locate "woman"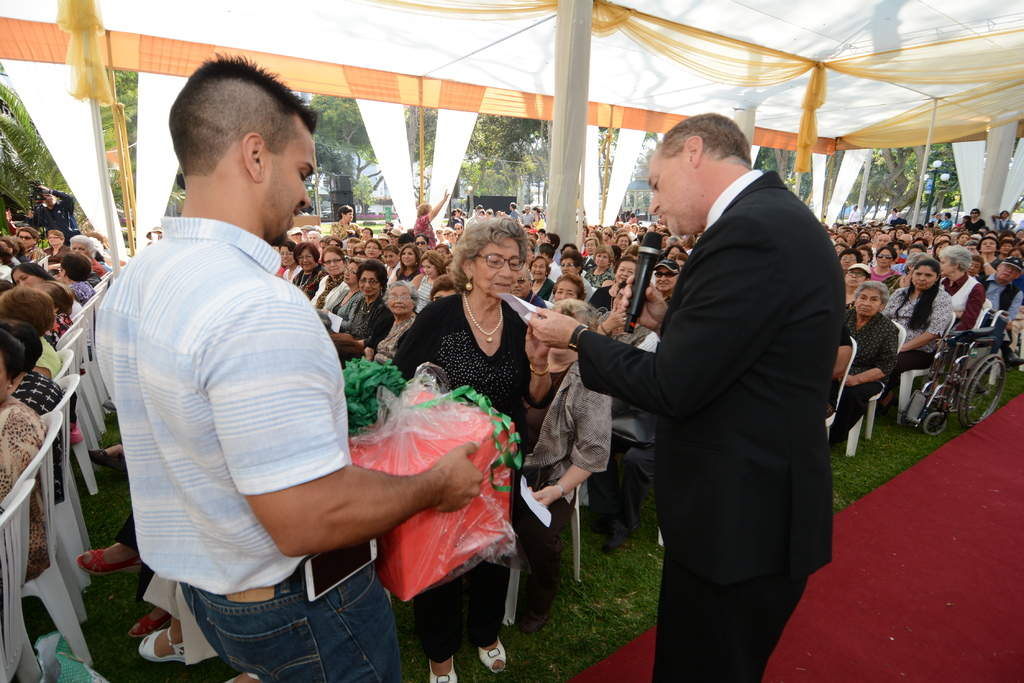
detection(56, 249, 95, 304)
